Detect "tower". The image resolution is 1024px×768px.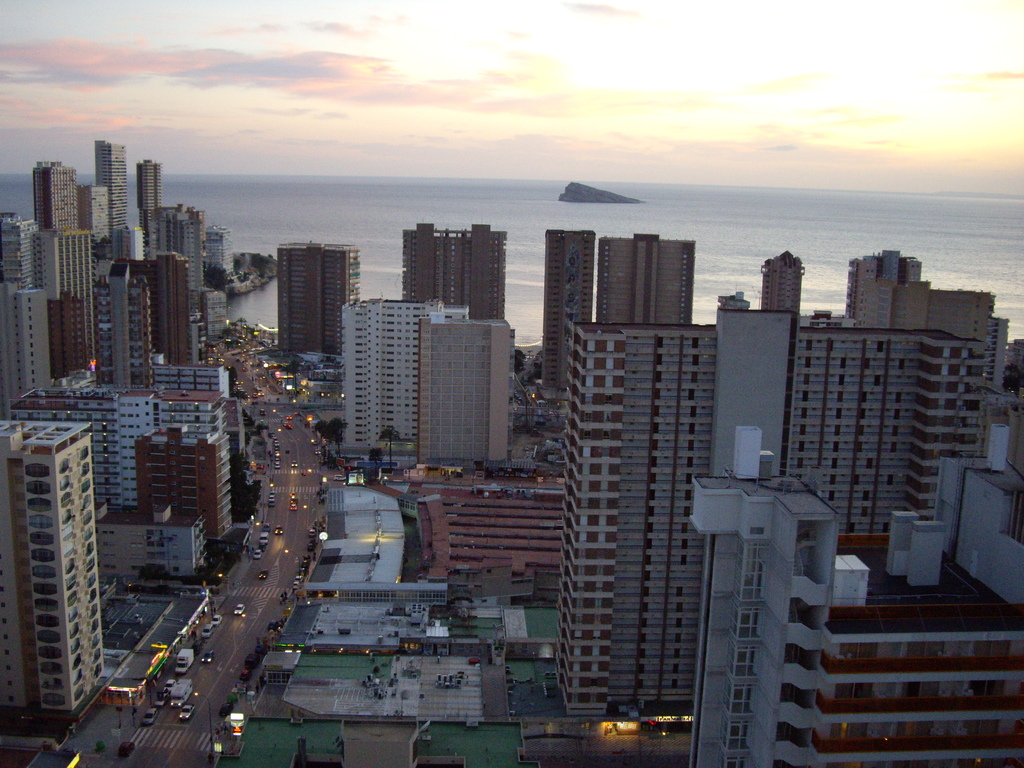
{"x1": 416, "y1": 311, "x2": 522, "y2": 462}.
